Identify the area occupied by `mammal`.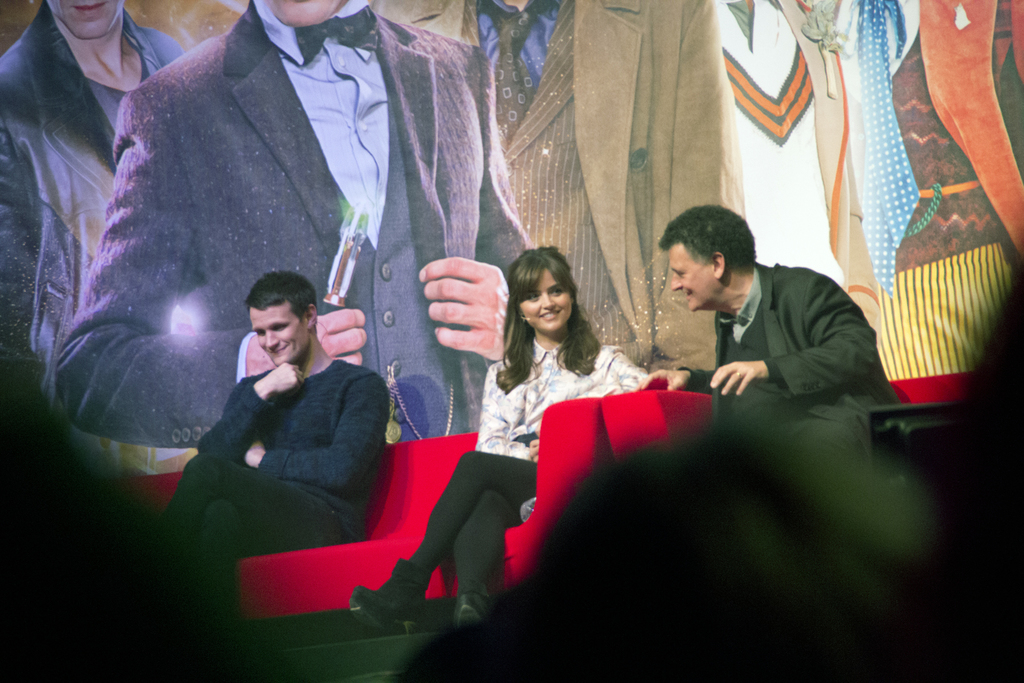
Area: <box>367,0,740,379</box>.
